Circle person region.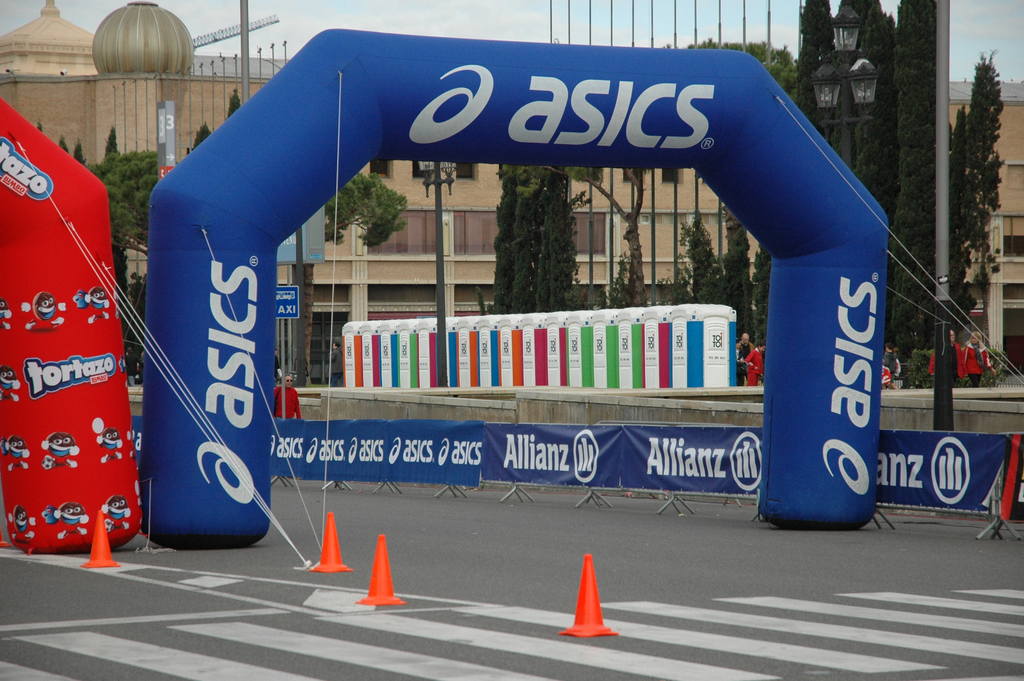
Region: x1=276 y1=348 x2=284 y2=378.
